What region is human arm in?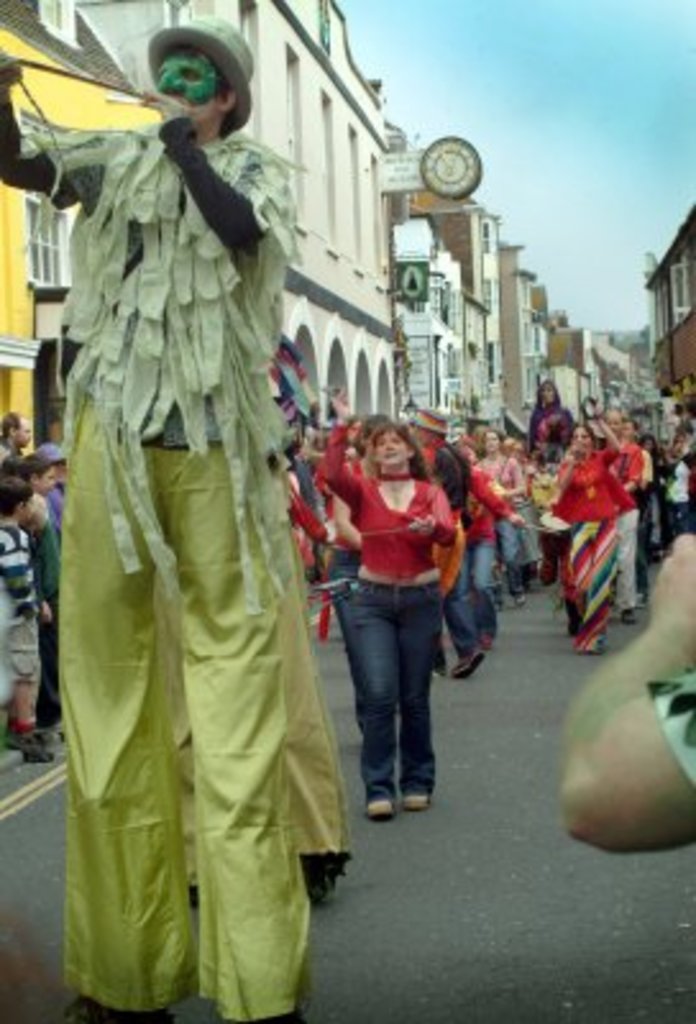
left=417, top=458, right=478, bottom=550.
